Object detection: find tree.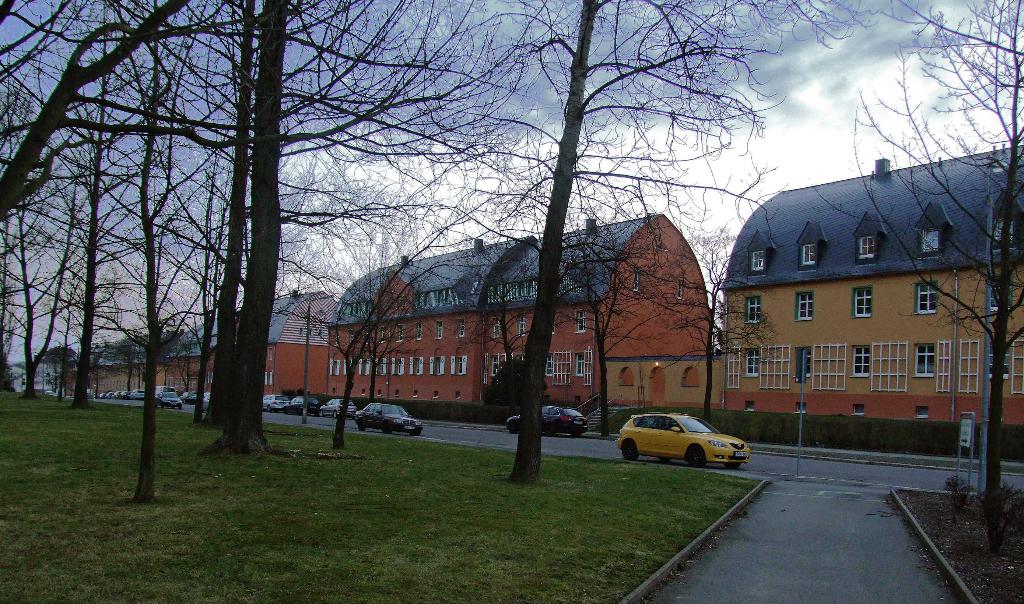
(left=142, top=0, right=237, bottom=487).
